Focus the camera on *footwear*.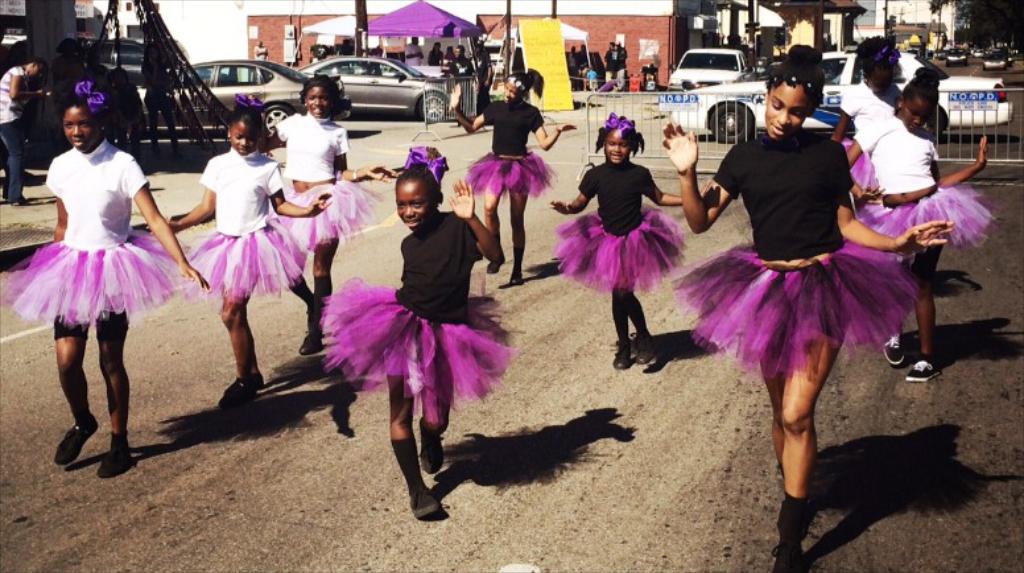
Focus region: locate(611, 339, 632, 370).
